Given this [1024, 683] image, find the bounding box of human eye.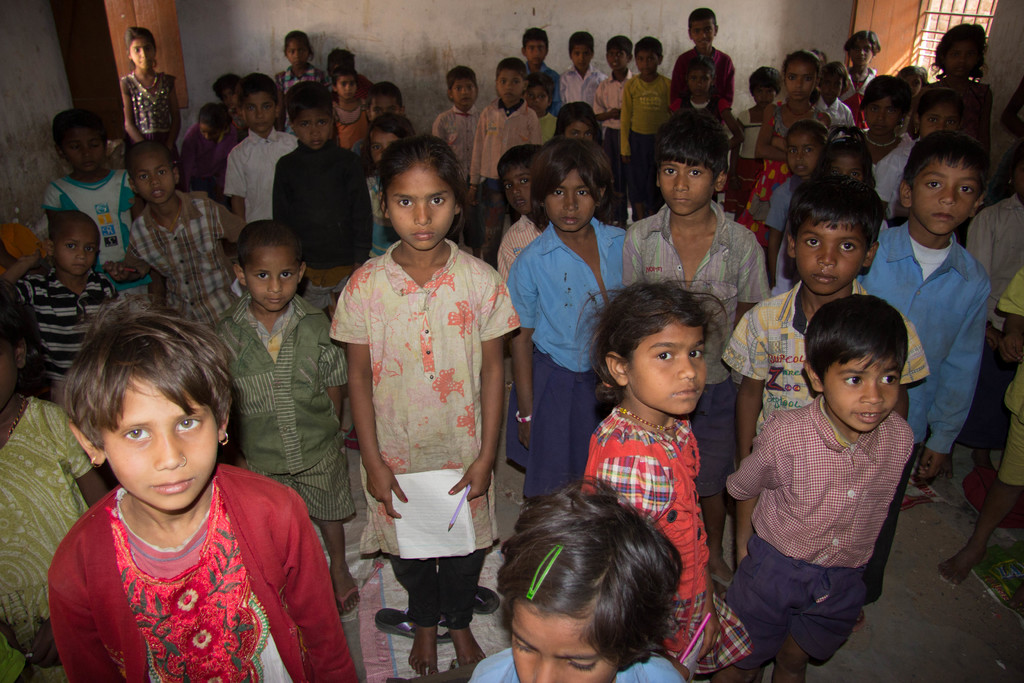
bbox=[845, 373, 866, 385].
